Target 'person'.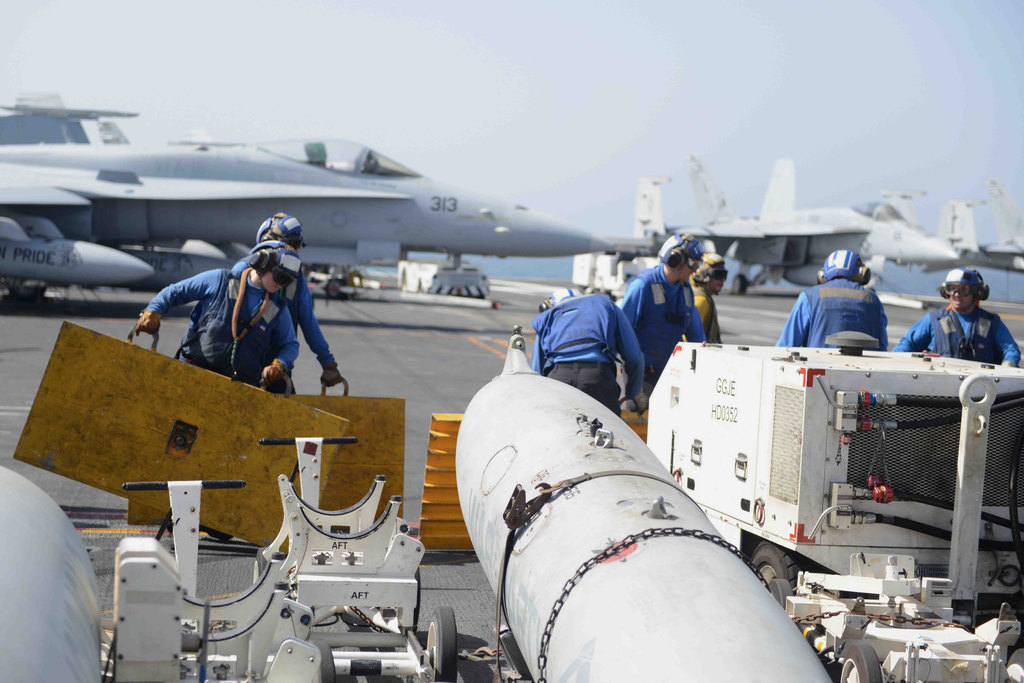
Target region: 138, 242, 305, 543.
